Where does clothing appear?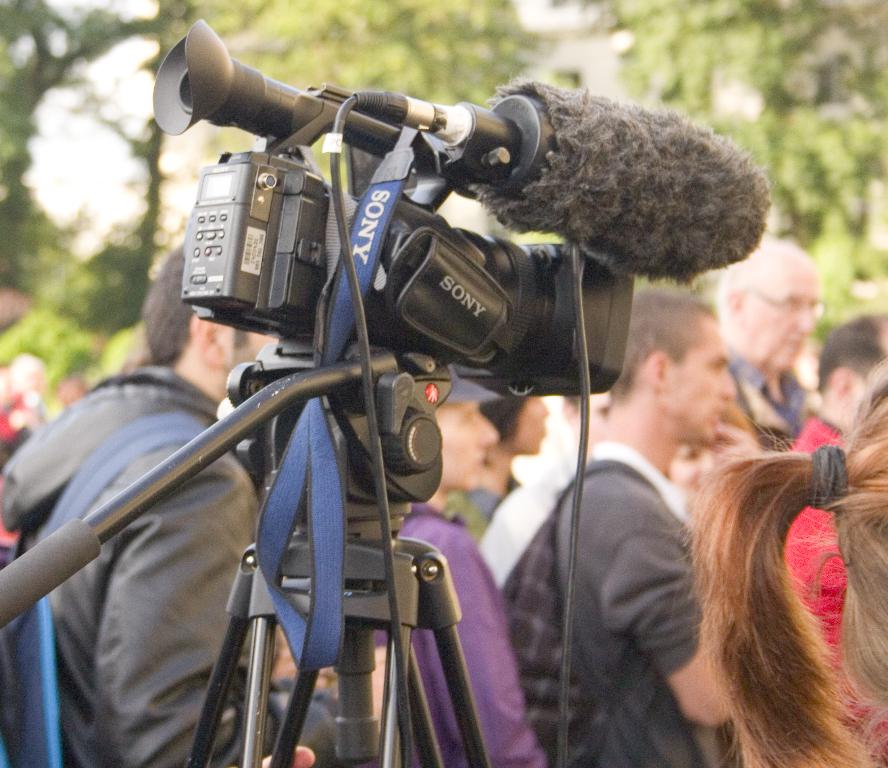
Appears at (725, 348, 834, 449).
